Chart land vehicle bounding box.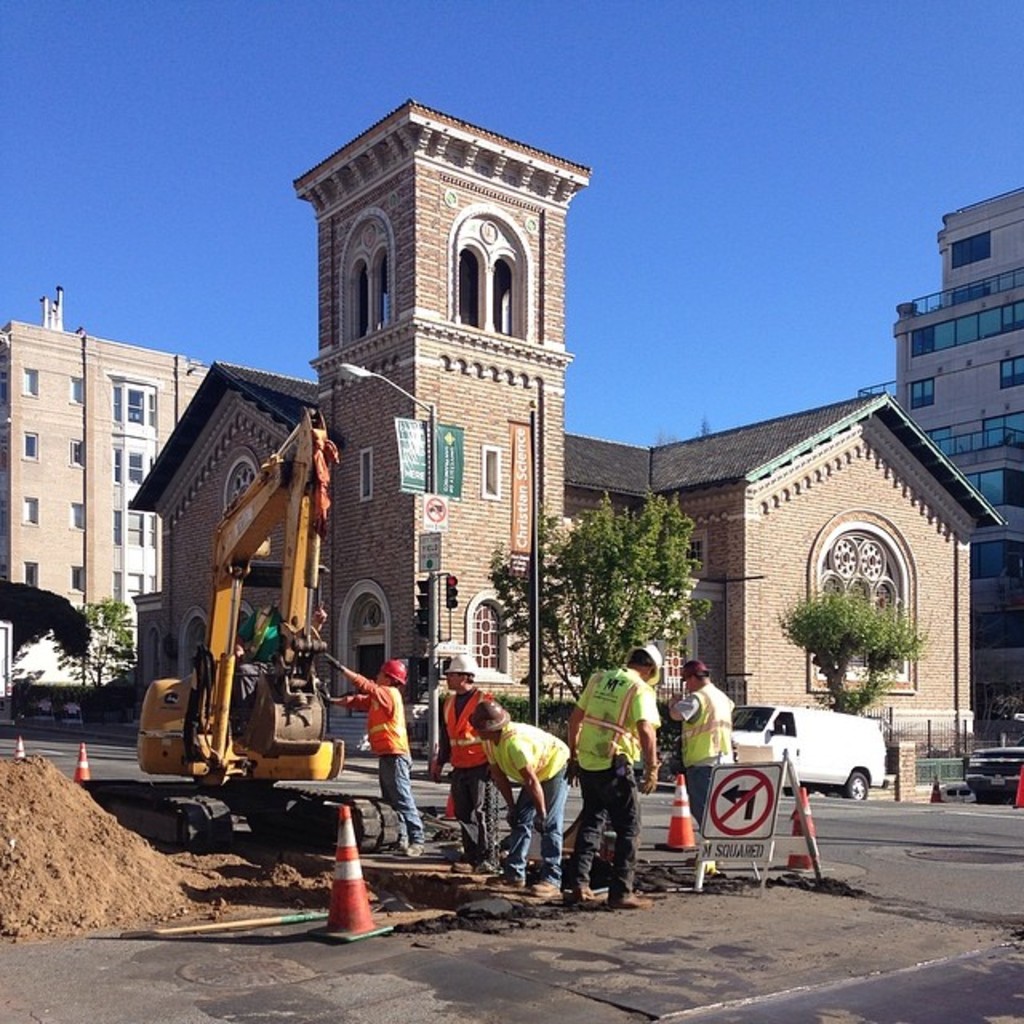
Charted: 963/734/1022/803.
